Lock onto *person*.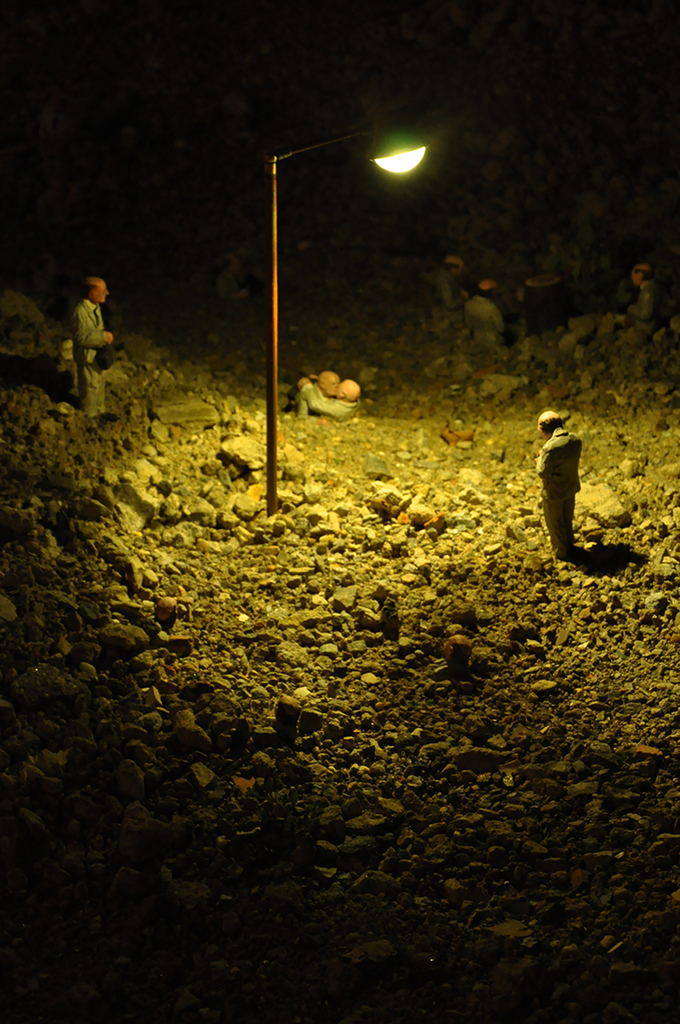
Locked: x1=540 y1=411 x2=580 y2=558.
